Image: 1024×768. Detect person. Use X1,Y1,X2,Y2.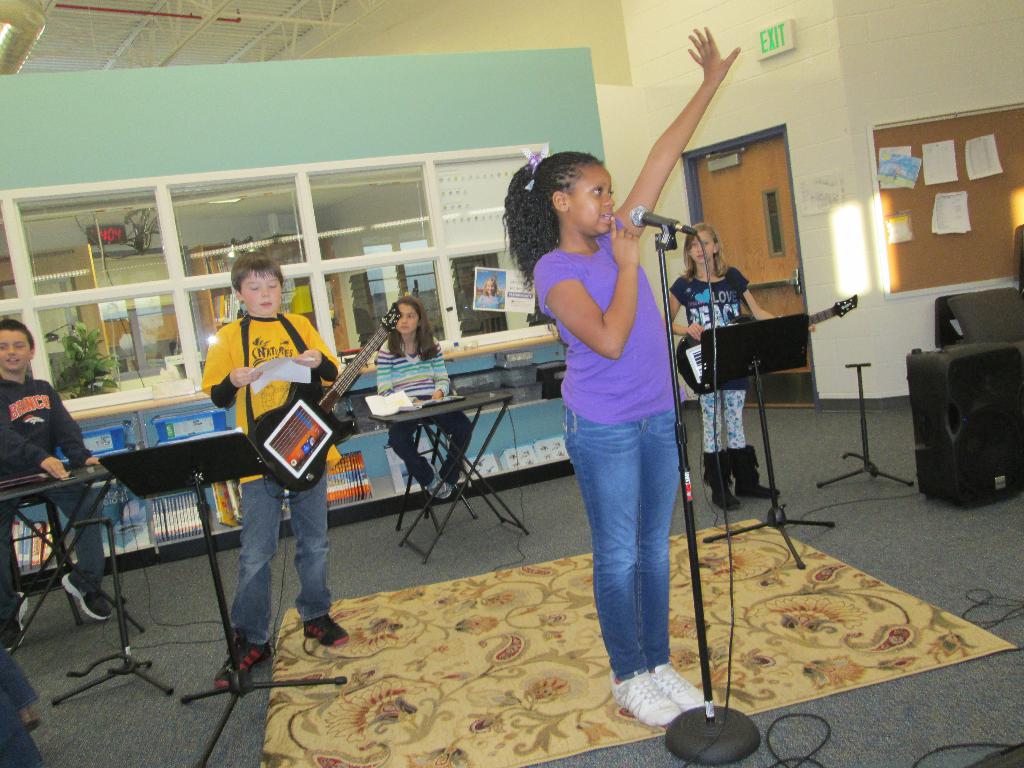
200,256,355,688.
